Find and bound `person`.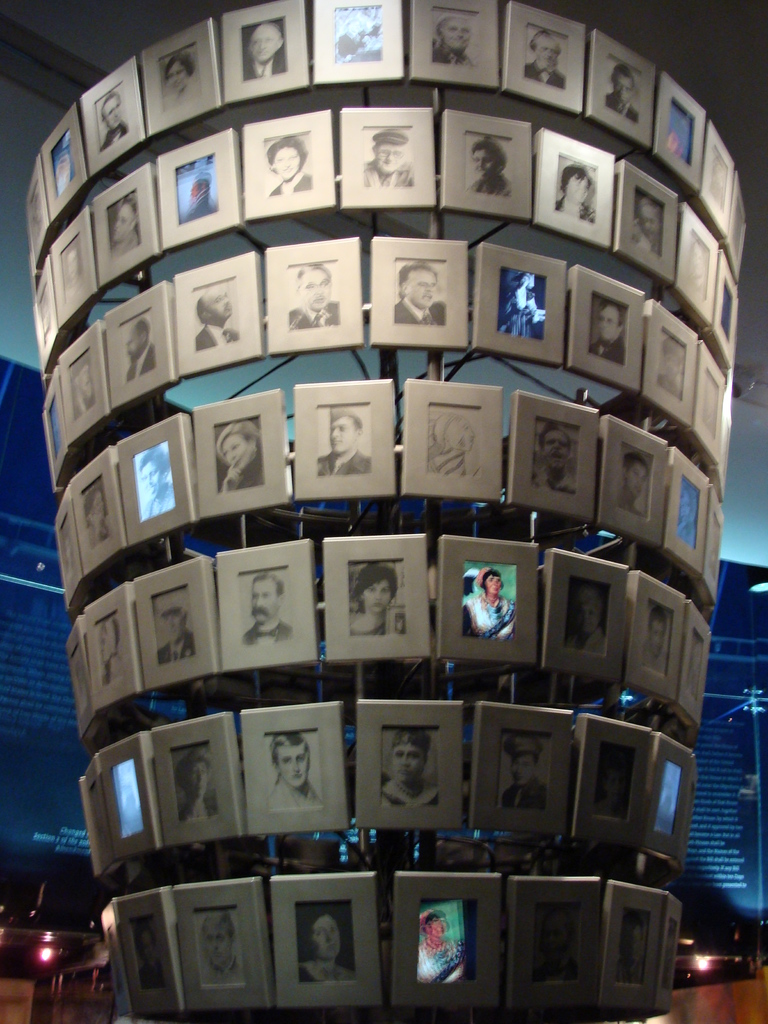
Bound: left=463, top=563, right=515, bottom=634.
